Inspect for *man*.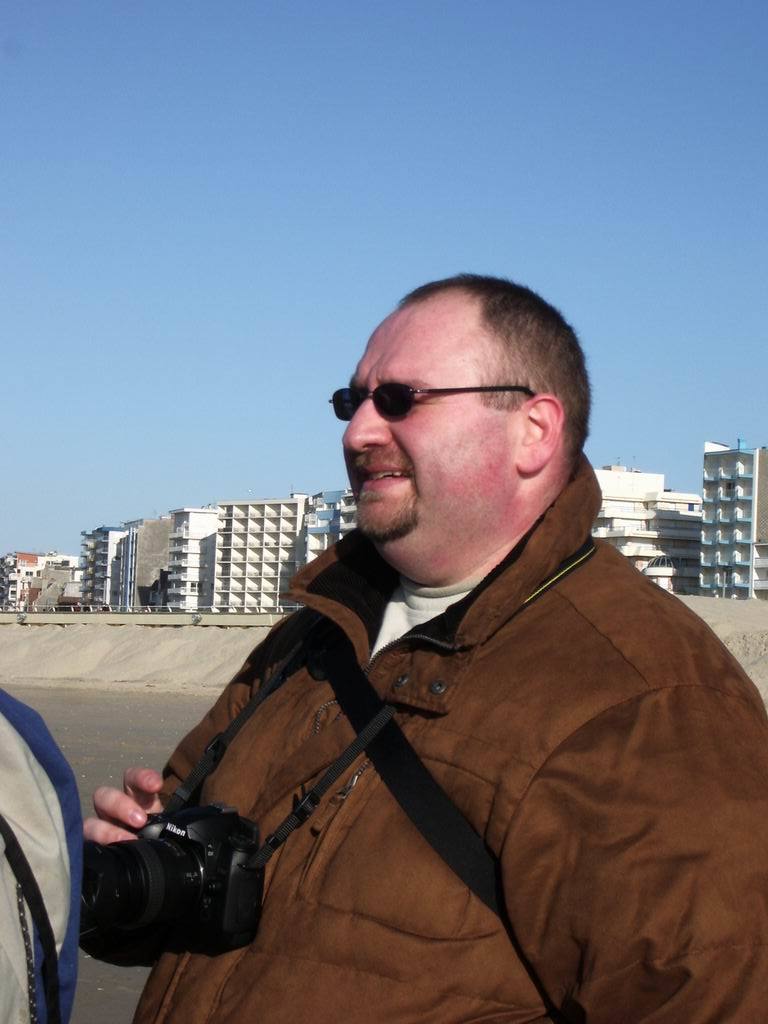
Inspection: BBox(108, 277, 746, 1018).
